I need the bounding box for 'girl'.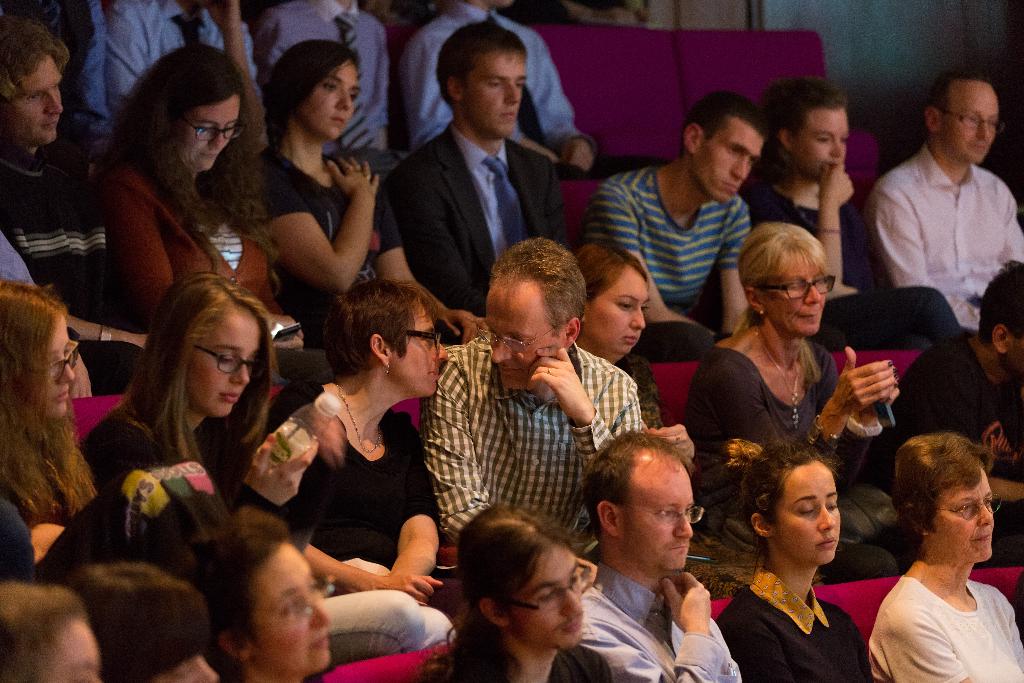
Here it is: 0:582:102:682.
